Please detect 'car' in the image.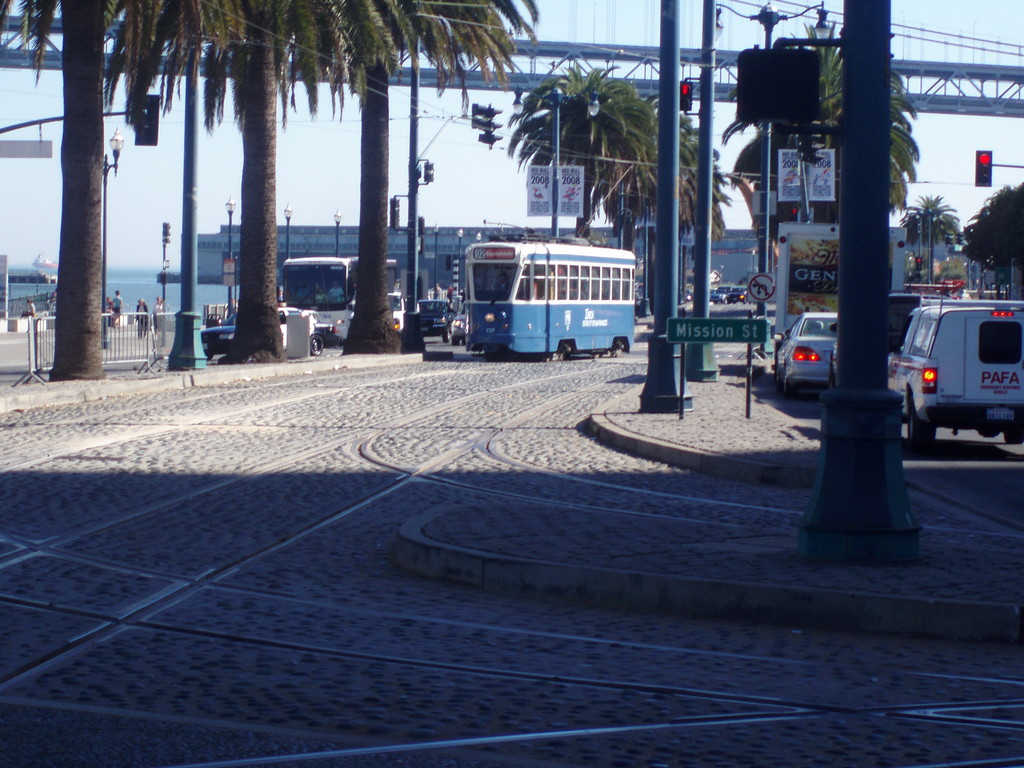
select_region(771, 309, 840, 394).
